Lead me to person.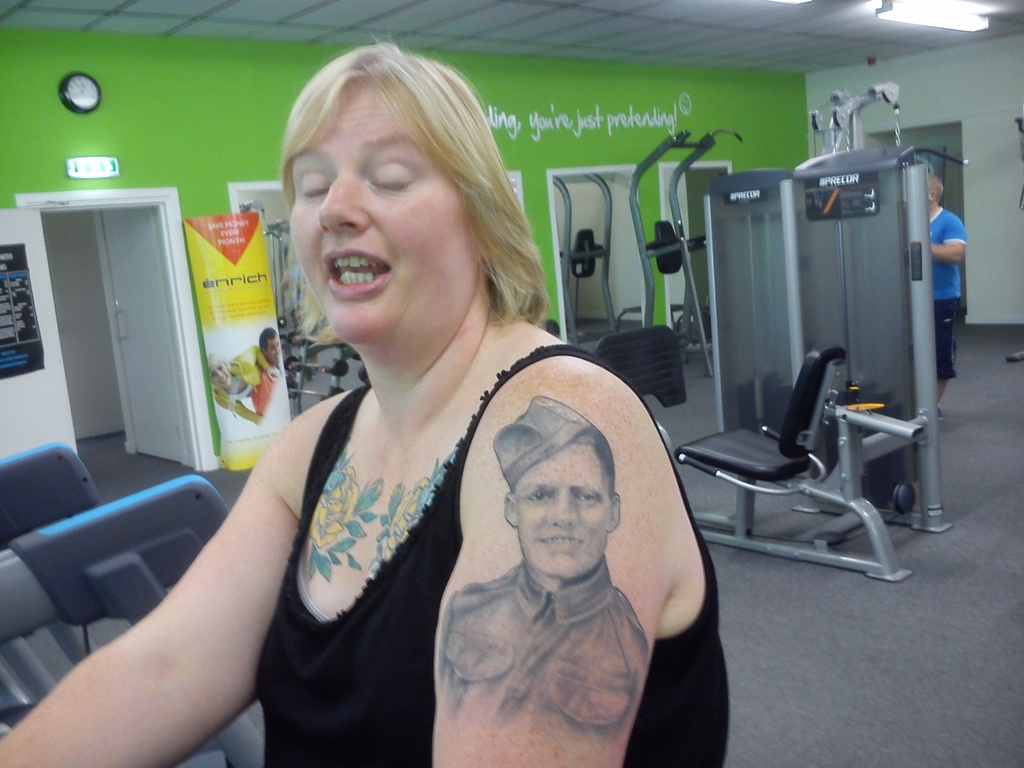
Lead to BBox(434, 390, 650, 725).
